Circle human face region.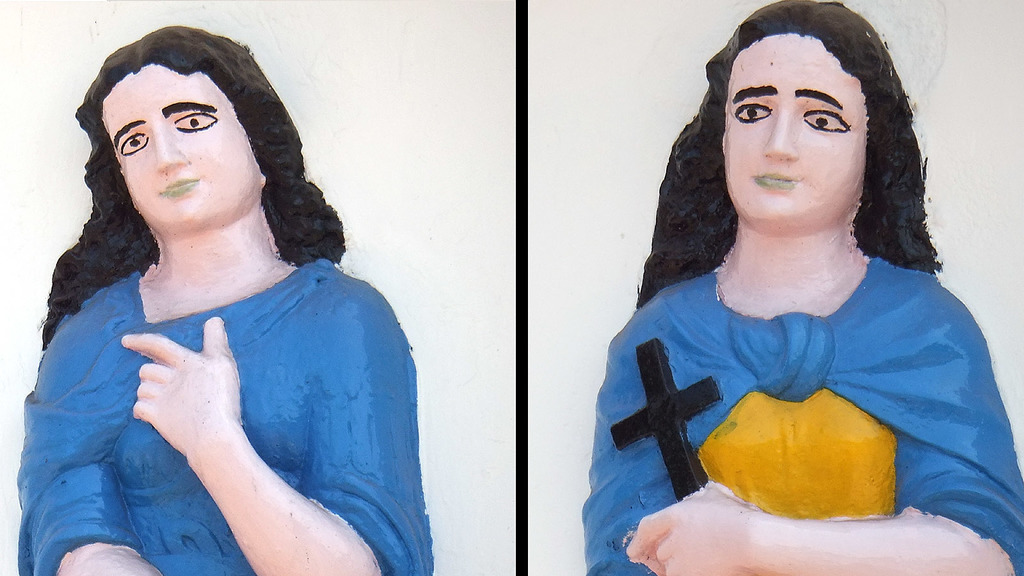
Region: pyautogui.locateOnScreen(719, 29, 861, 221).
